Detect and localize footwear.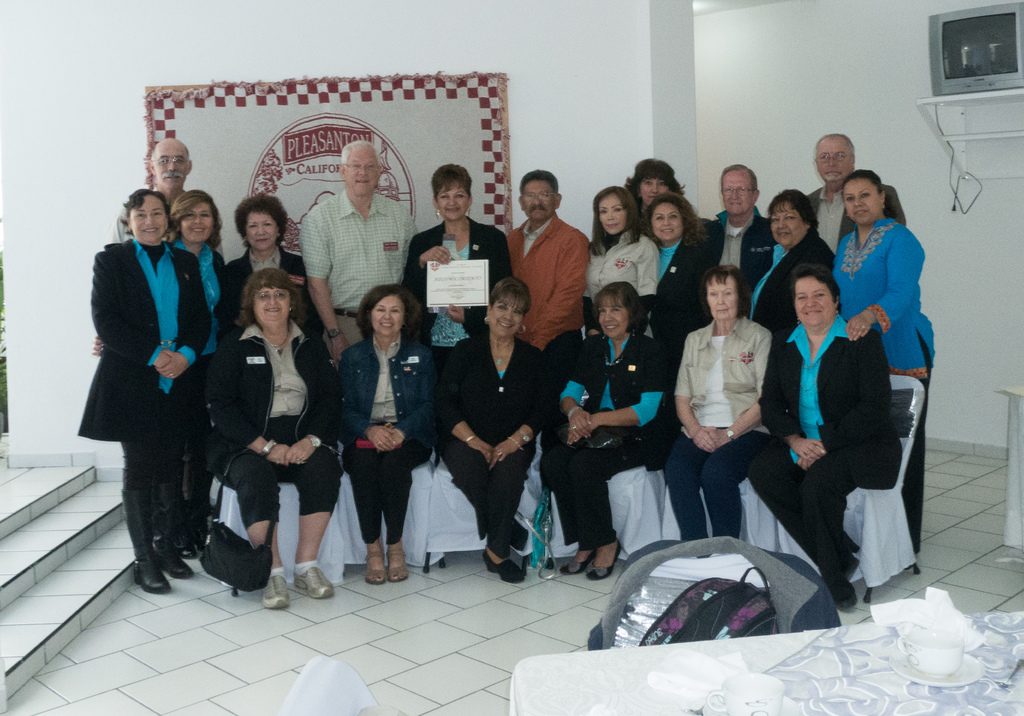
Localized at <box>559,547,597,573</box>.
